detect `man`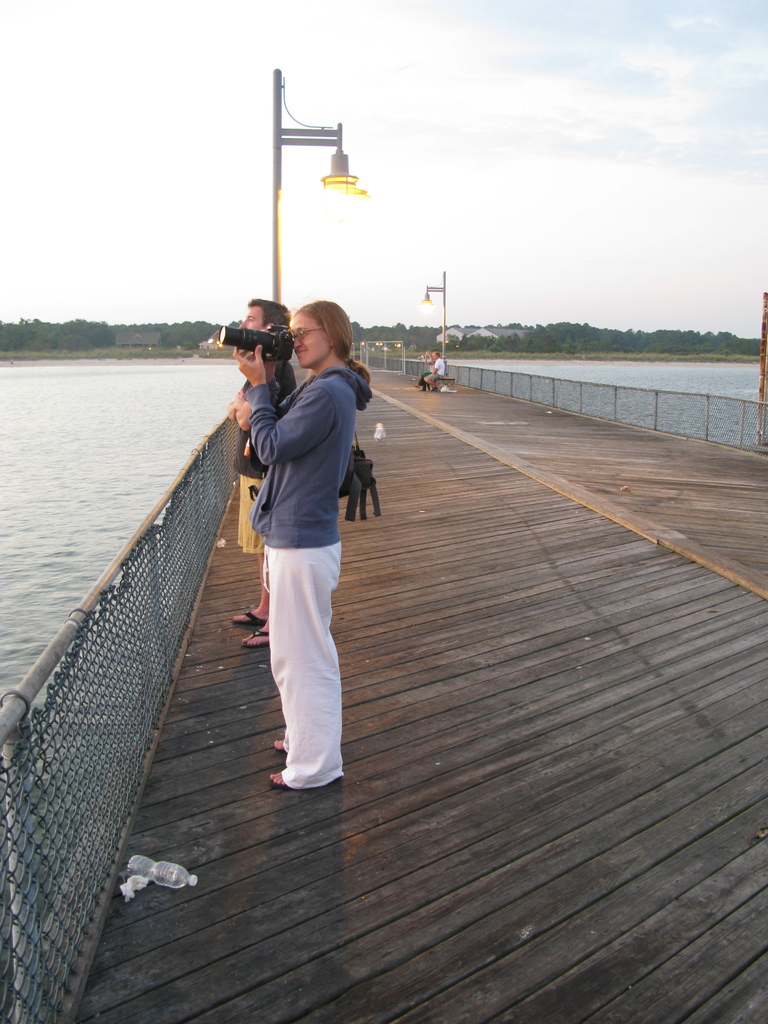
424 350 445 385
